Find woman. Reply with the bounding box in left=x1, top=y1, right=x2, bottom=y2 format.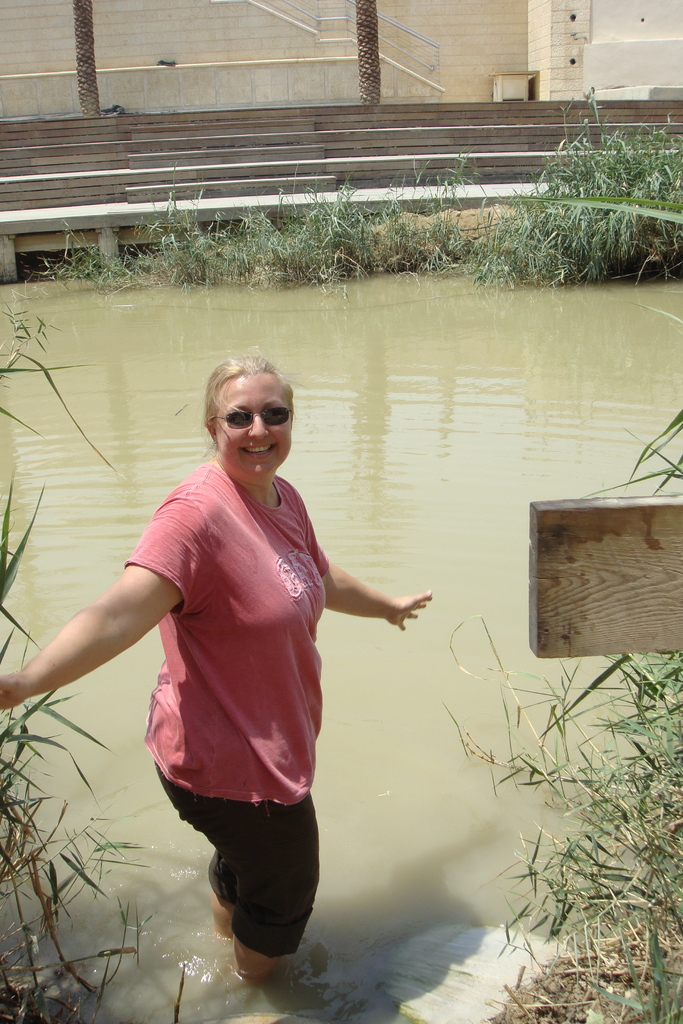
left=53, top=332, right=448, bottom=970.
